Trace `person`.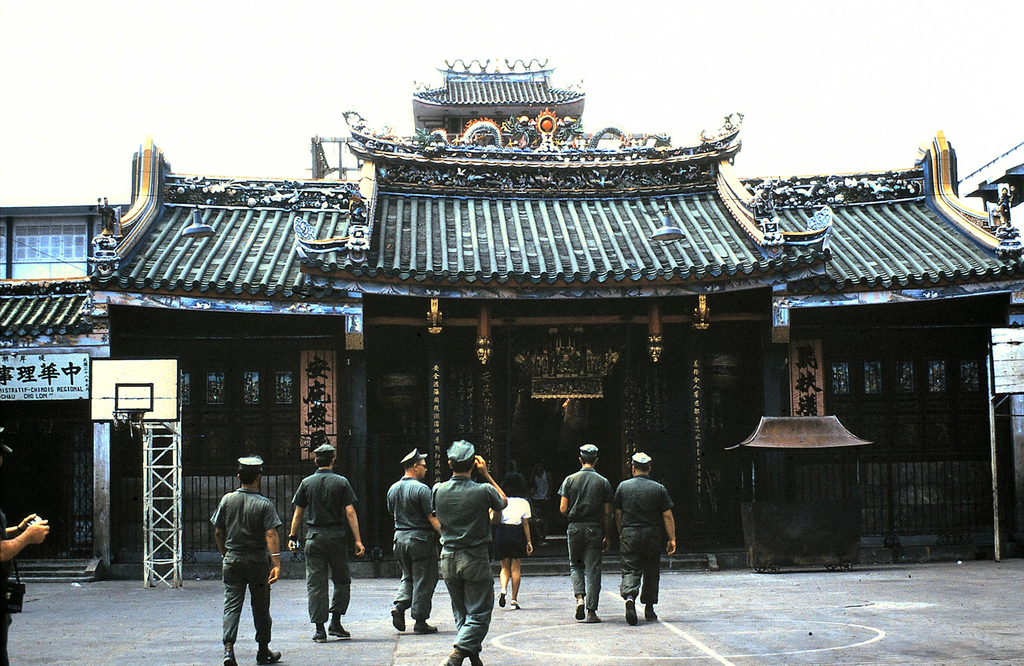
Traced to left=387, top=450, right=442, bottom=635.
